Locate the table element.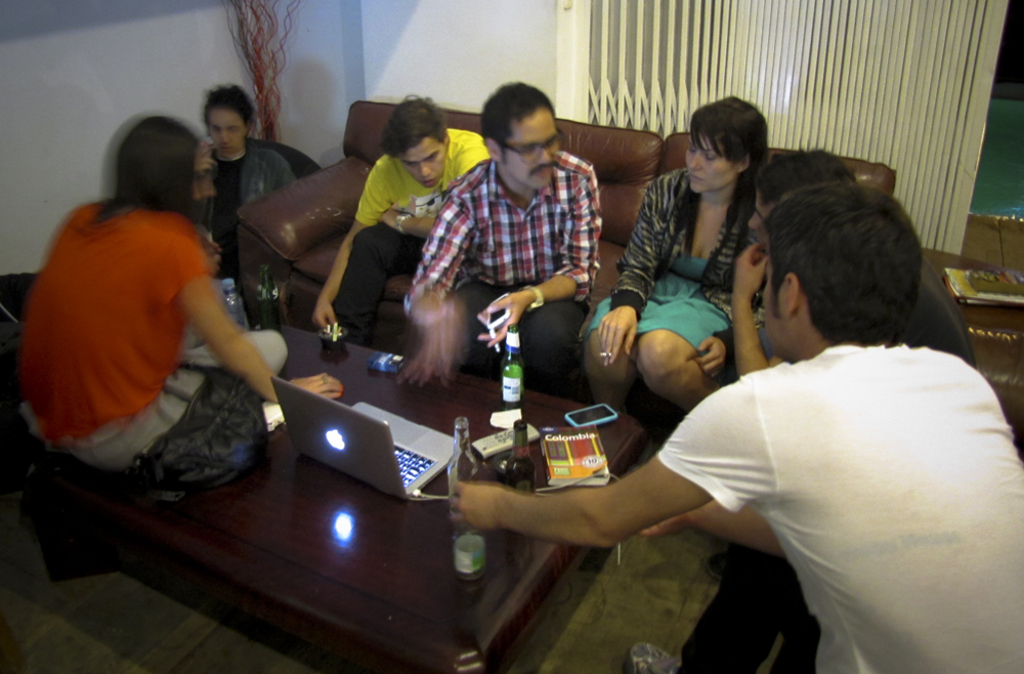
Element bbox: locate(0, 319, 651, 673).
